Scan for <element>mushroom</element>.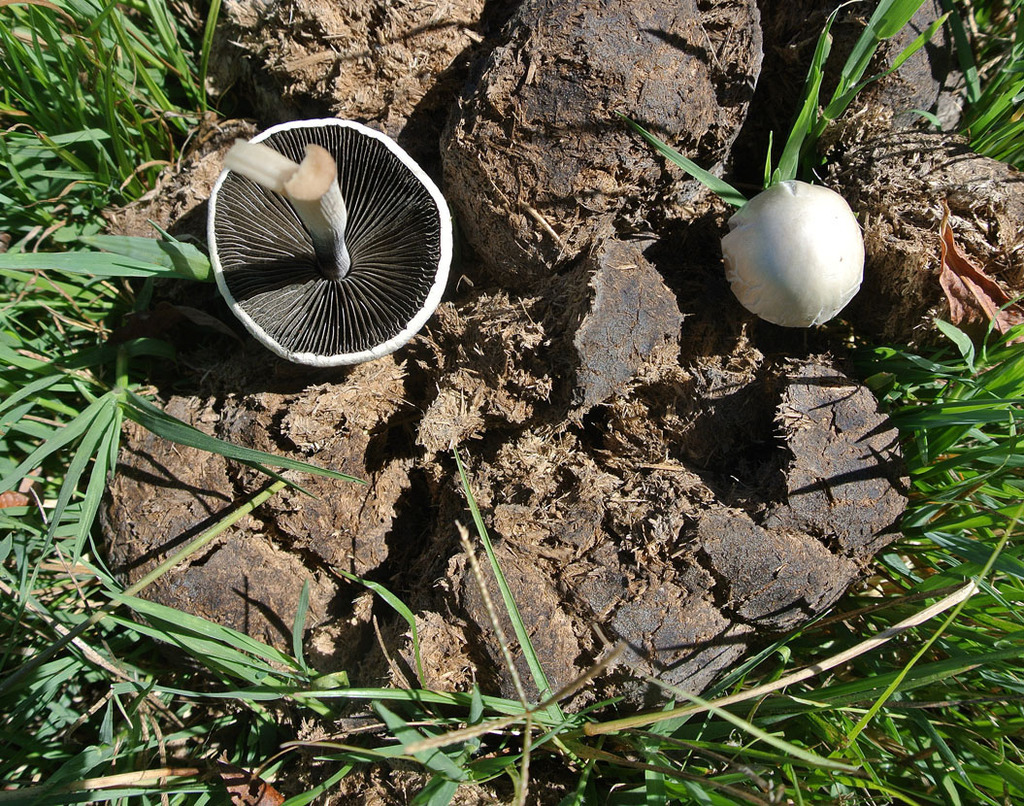
Scan result: region(206, 118, 451, 366).
